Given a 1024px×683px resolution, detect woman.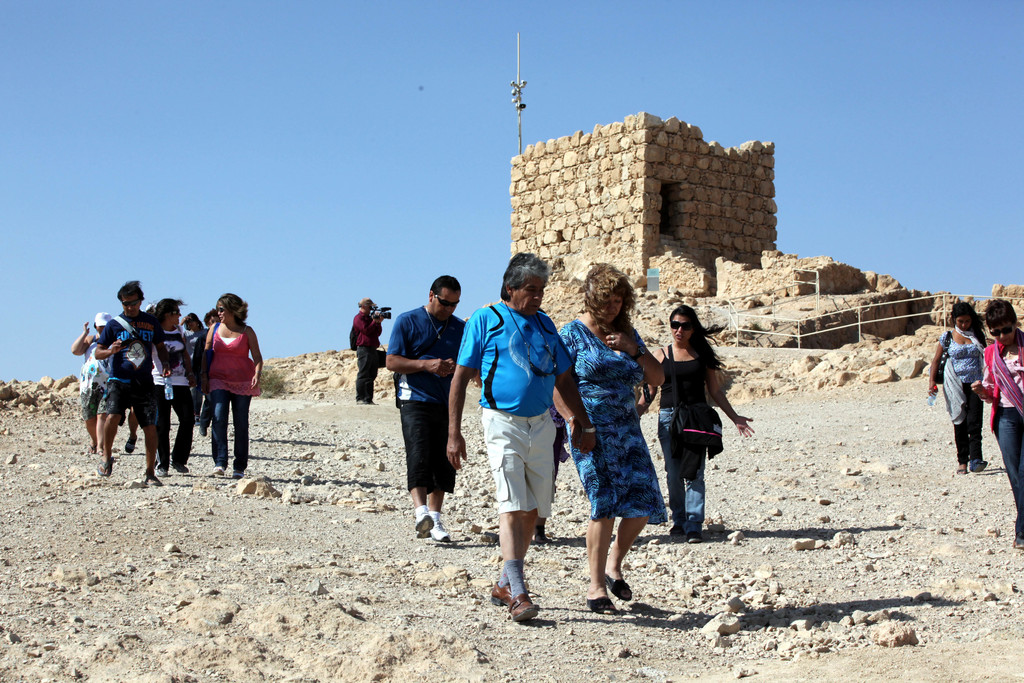
925, 299, 990, 472.
